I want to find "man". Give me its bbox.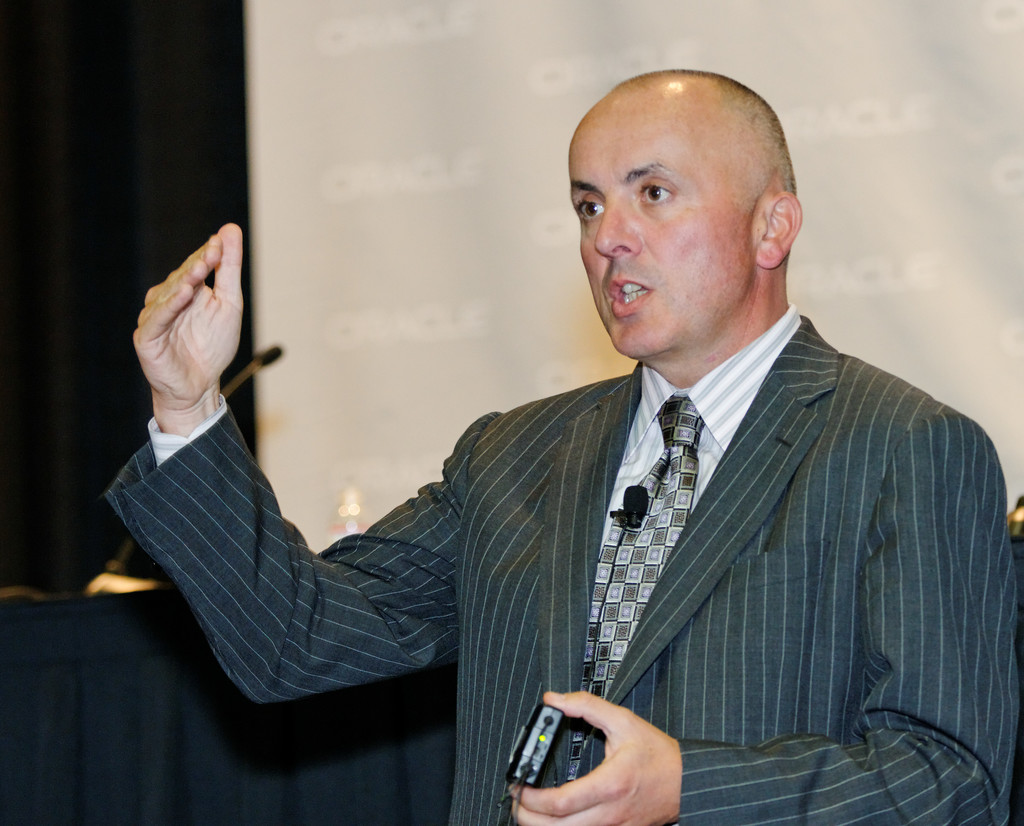
bbox=[222, 90, 992, 815].
